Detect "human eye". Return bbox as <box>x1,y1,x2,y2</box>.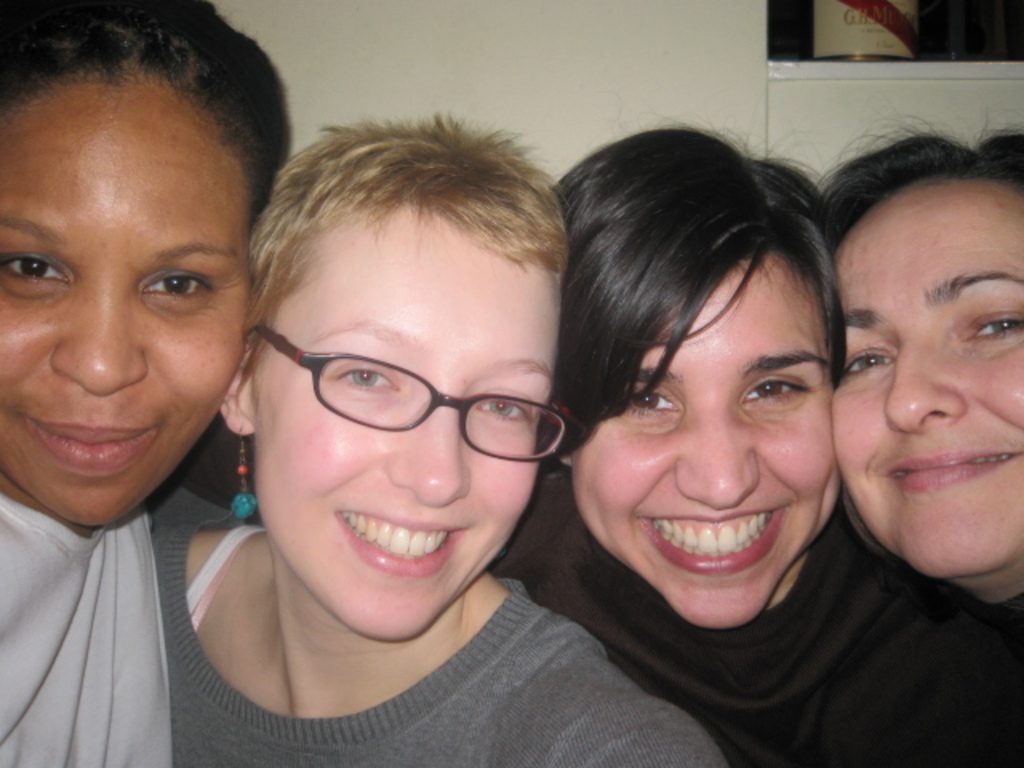
<box>965,307,1022,349</box>.
